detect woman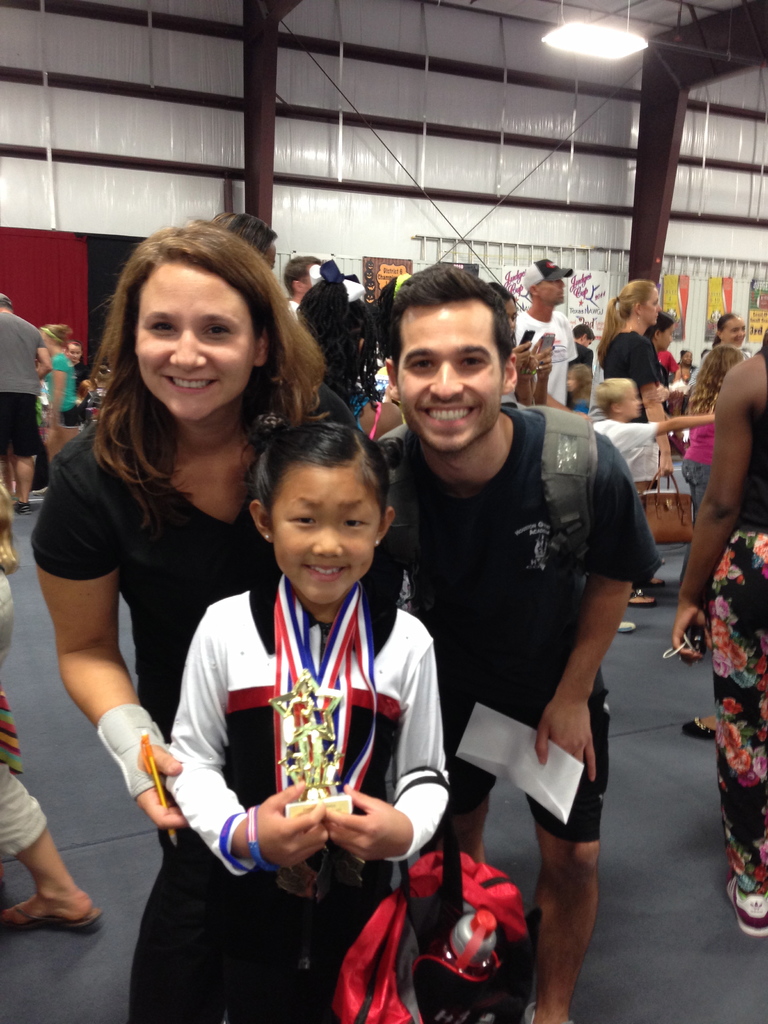
detection(592, 267, 682, 620)
